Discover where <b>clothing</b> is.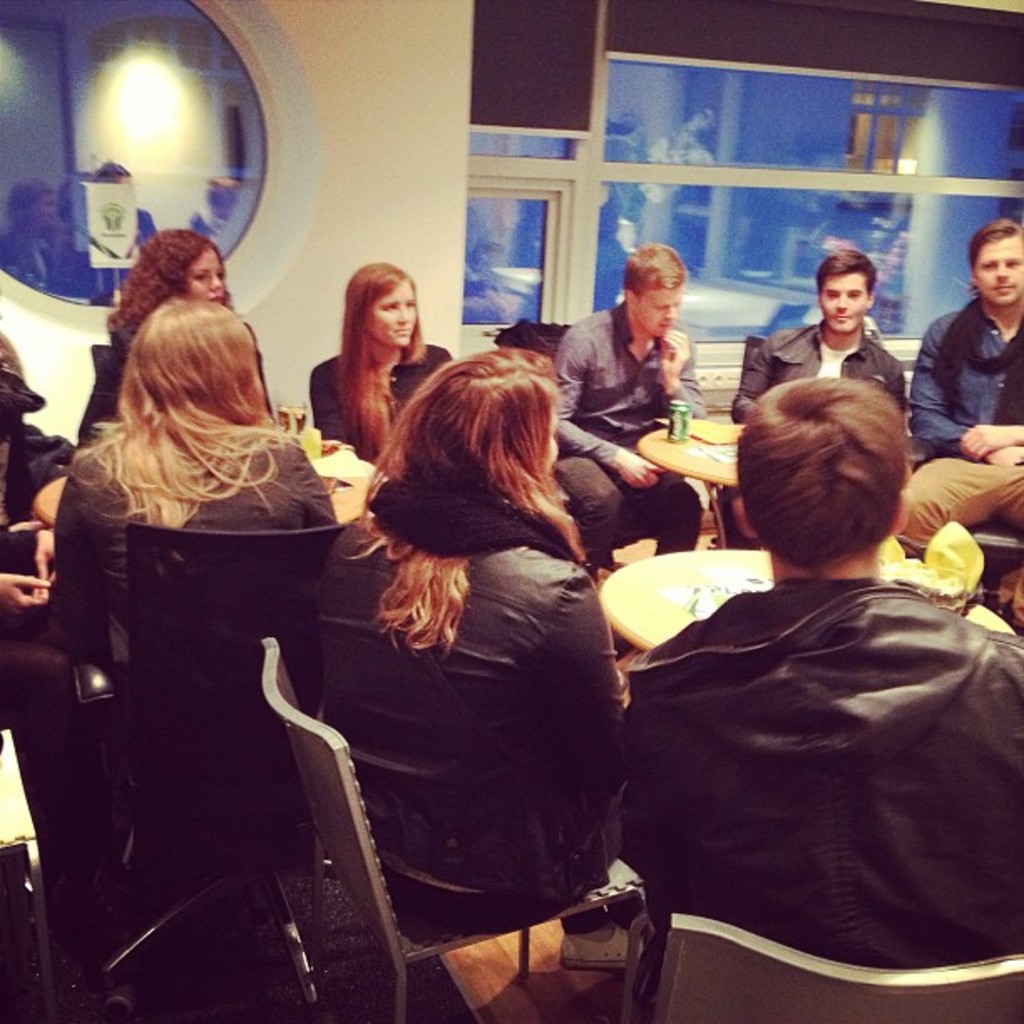
Discovered at rect(0, 375, 105, 566).
